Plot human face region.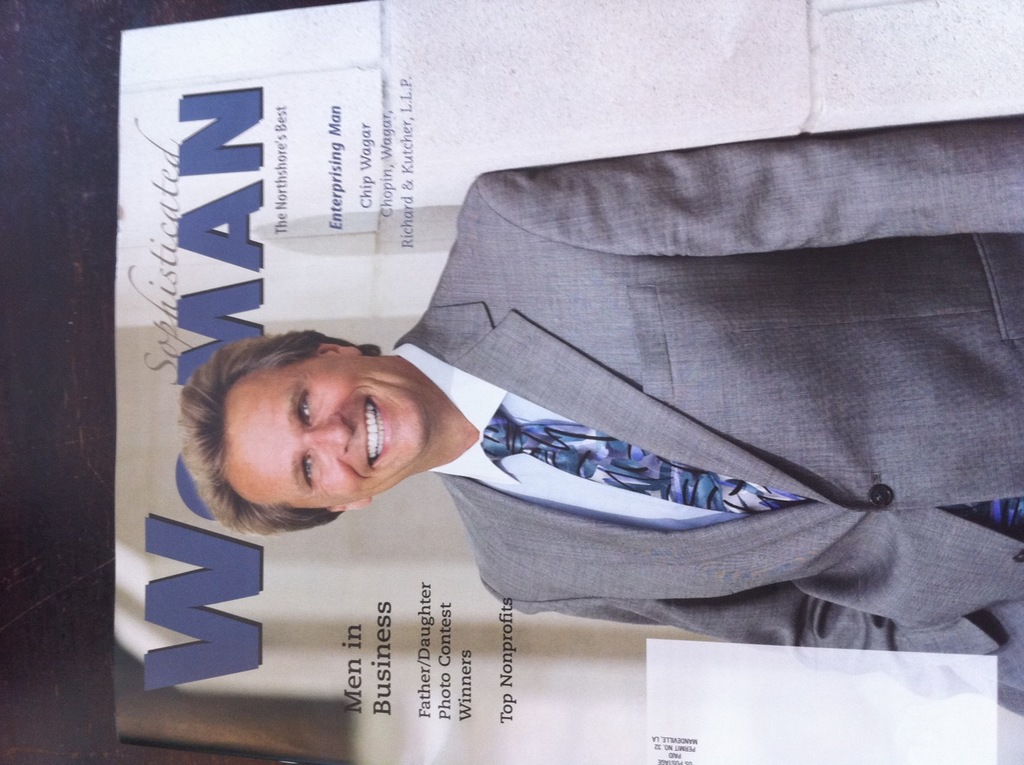
Plotted at <bbox>228, 351, 430, 509</bbox>.
